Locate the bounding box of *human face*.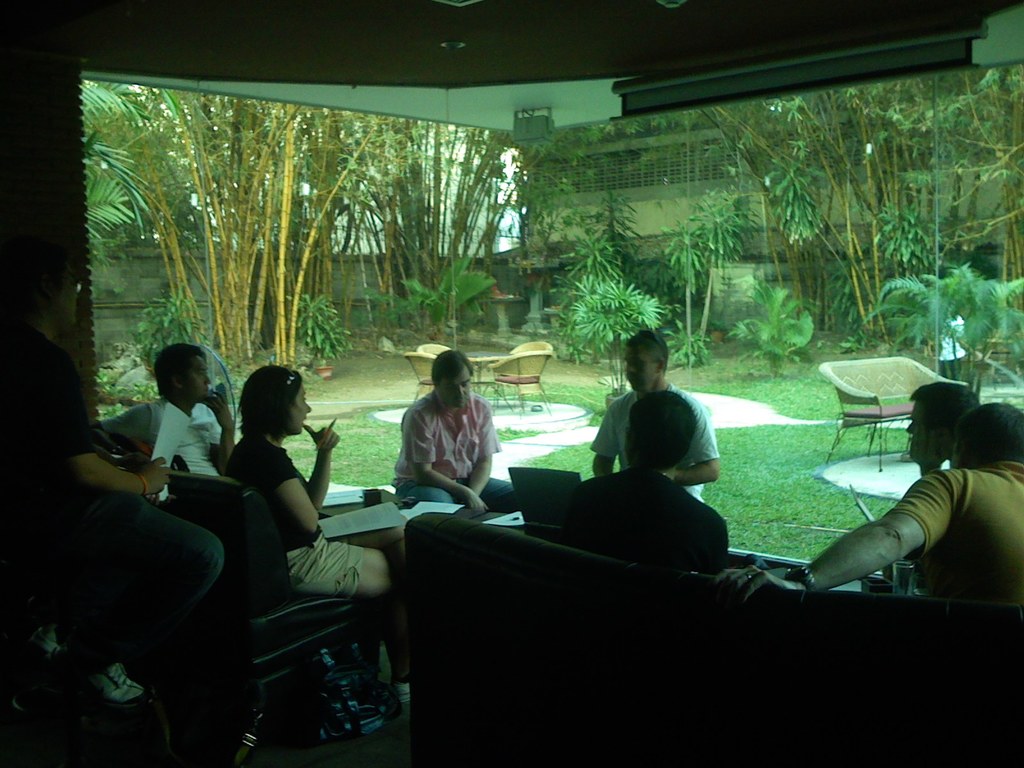
Bounding box: crop(292, 382, 314, 435).
